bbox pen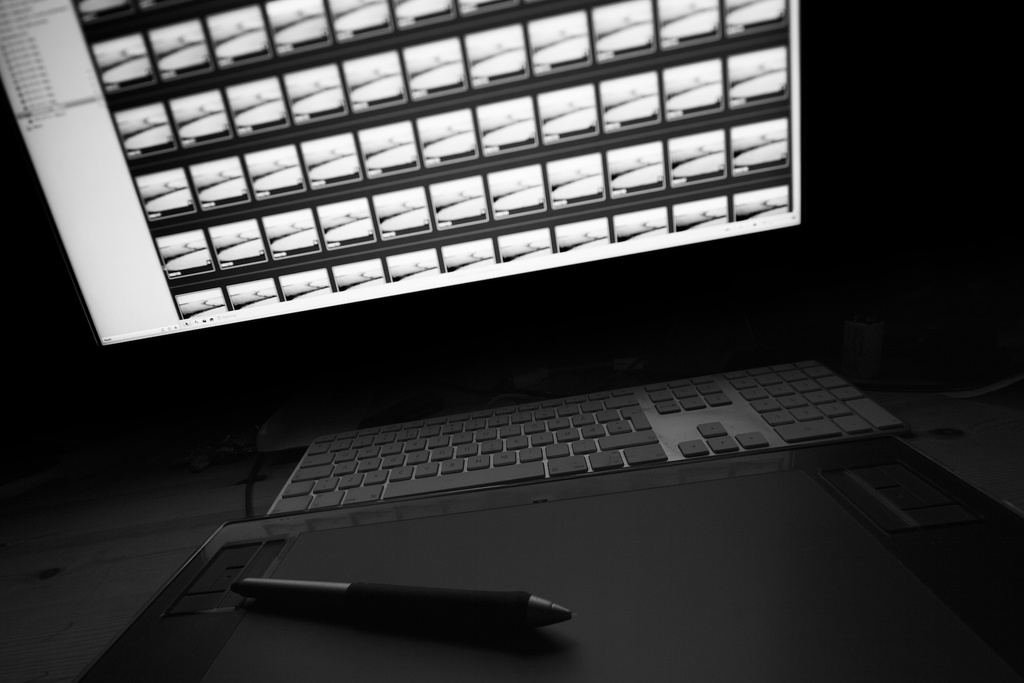
x1=234 y1=577 x2=576 y2=651
